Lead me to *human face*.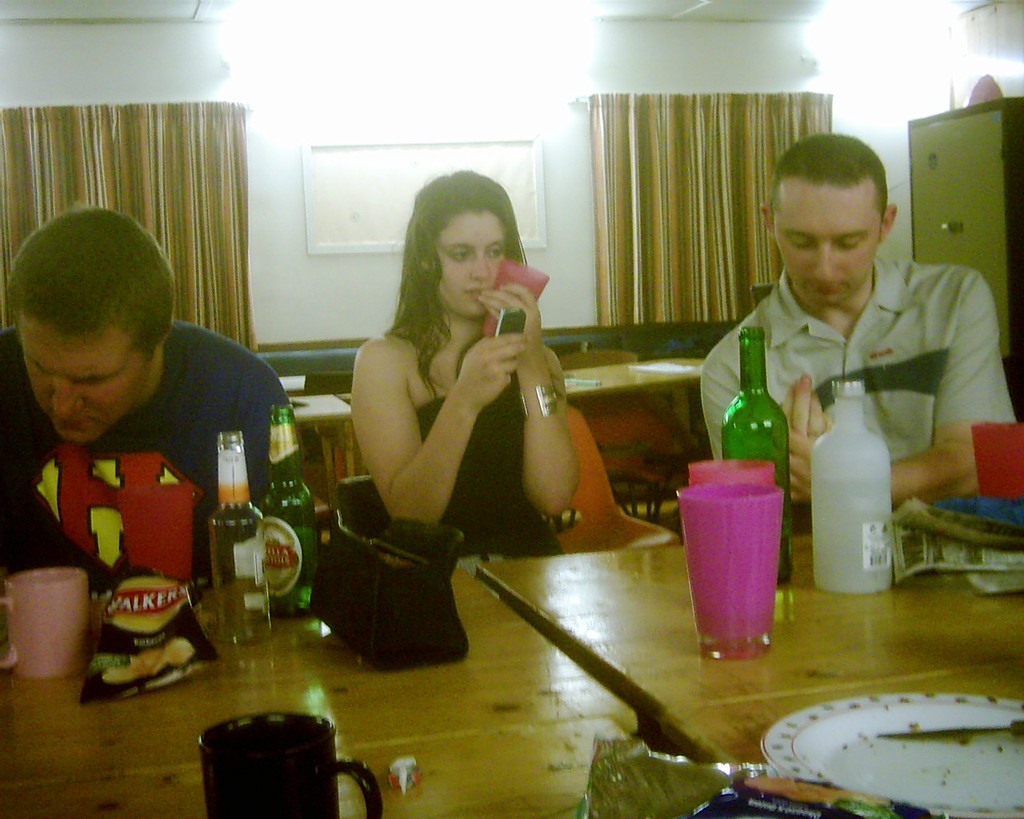
Lead to [775, 182, 883, 305].
